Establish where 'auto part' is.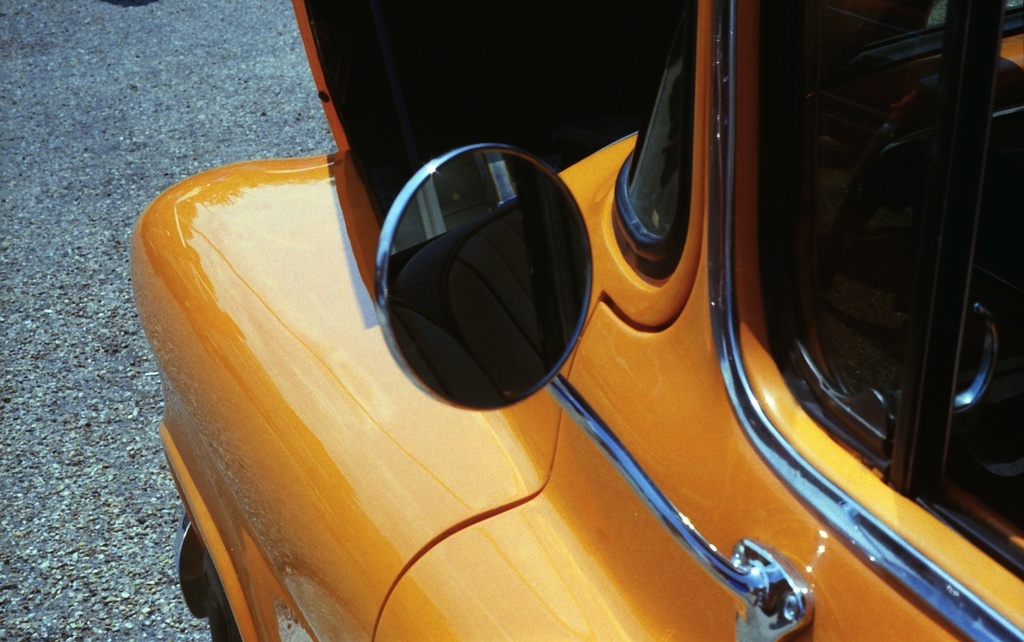
Established at box=[371, 141, 602, 421].
